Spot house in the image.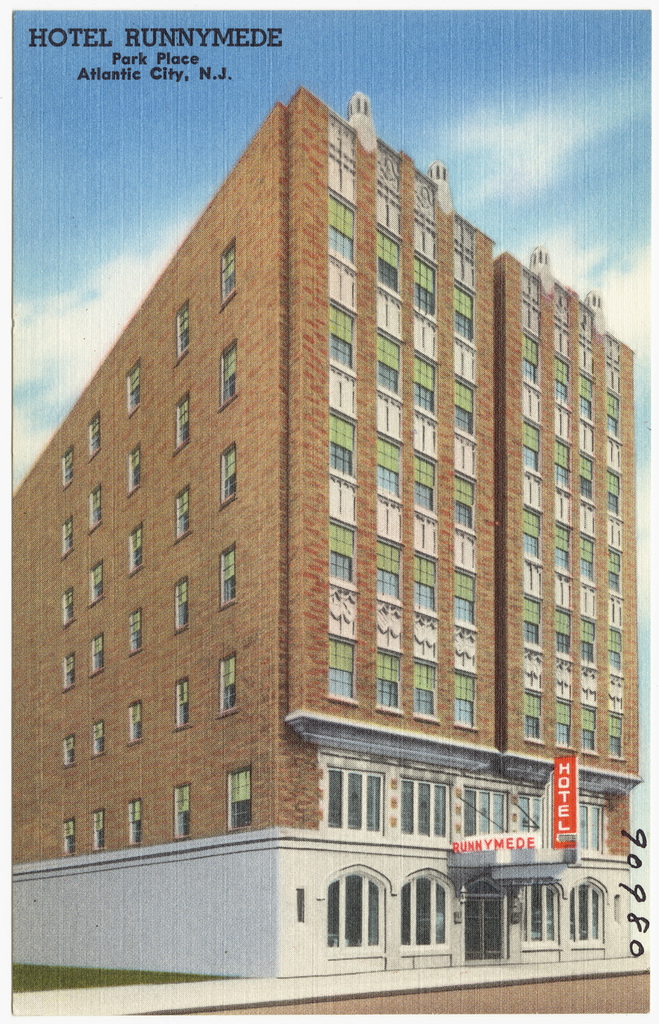
house found at <bbox>0, 106, 286, 975</bbox>.
